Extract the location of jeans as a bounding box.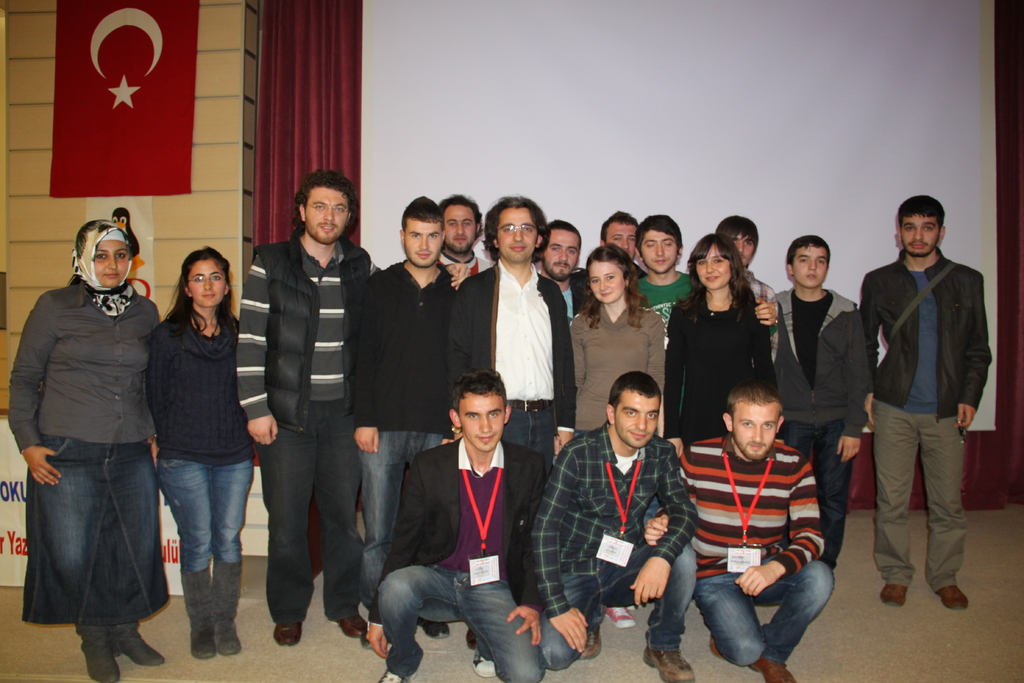
crop(152, 451, 257, 577).
